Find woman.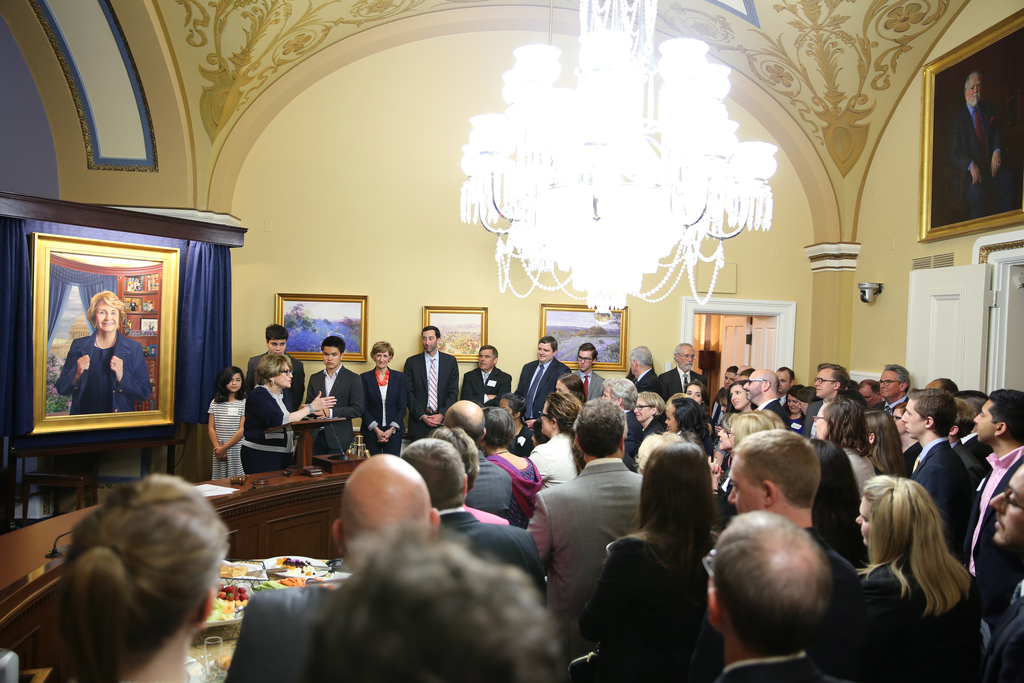
Rect(428, 424, 513, 527).
